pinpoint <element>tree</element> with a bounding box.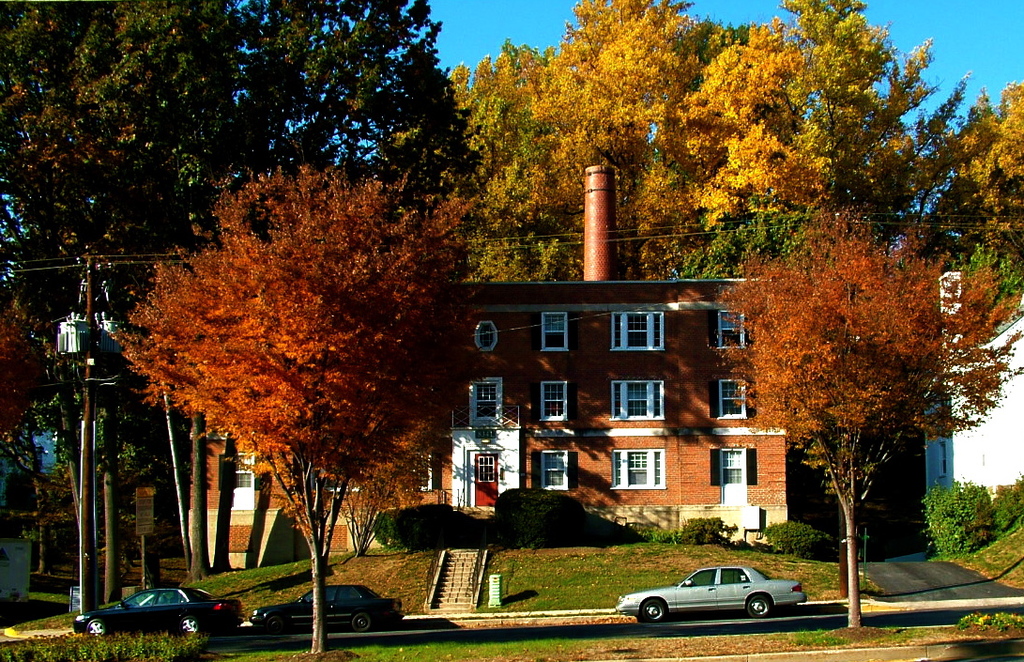
439/0/817/291.
